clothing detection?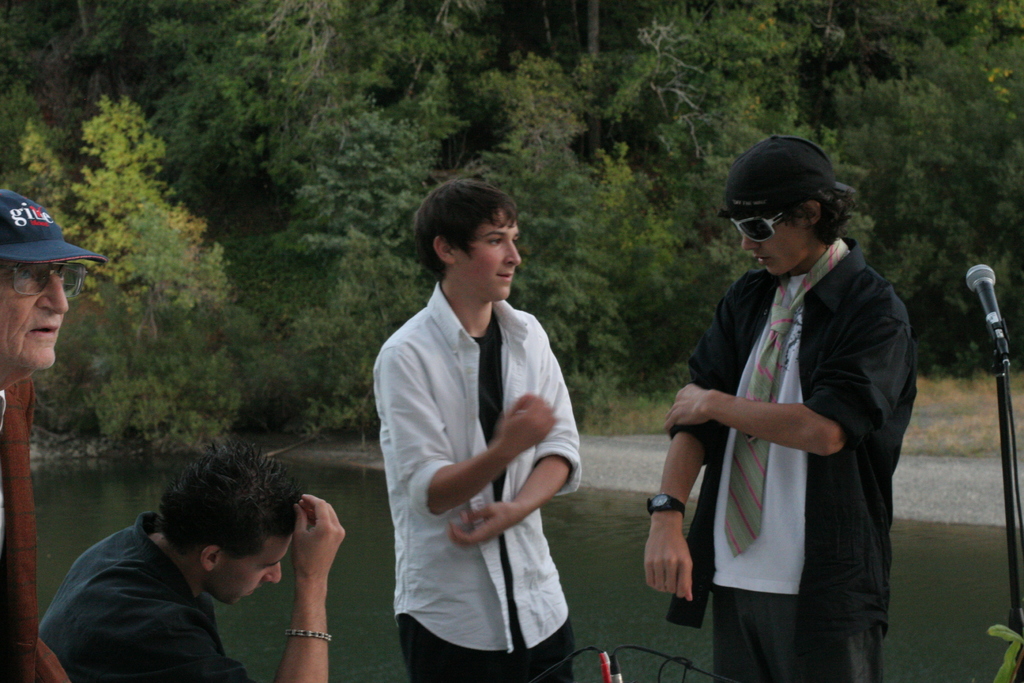
(left=658, top=186, right=917, bottom=668)
